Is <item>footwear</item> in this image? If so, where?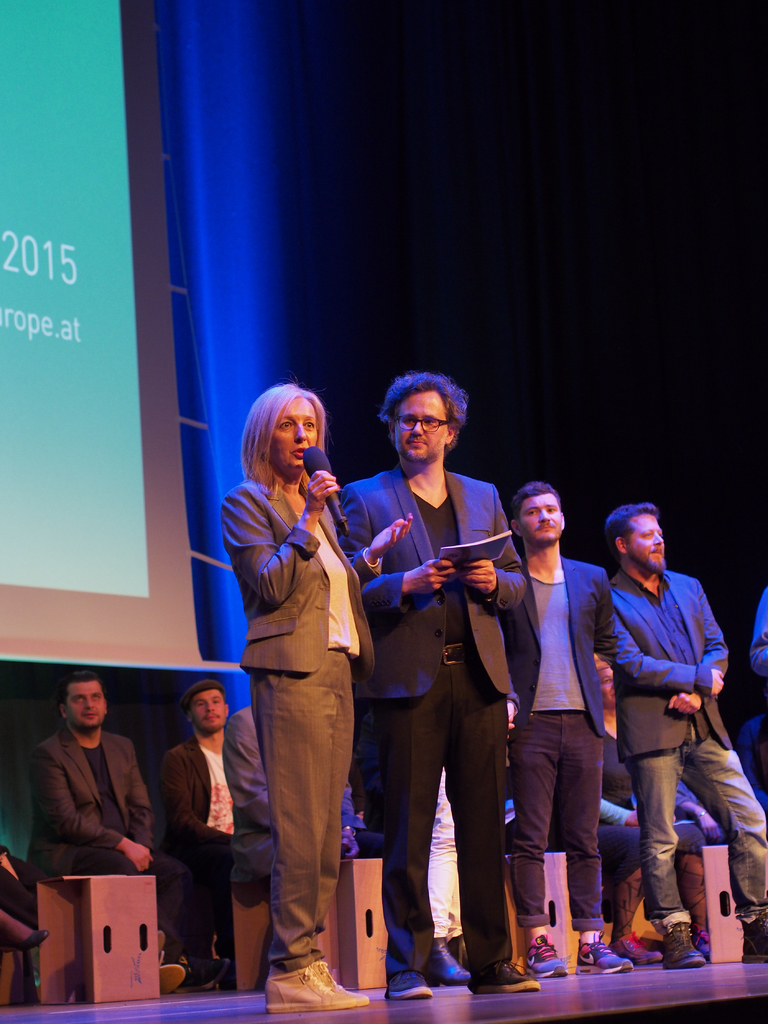
Yes, at {"left": 615, "top": 925, "right": 666, "bottom": 964}.
